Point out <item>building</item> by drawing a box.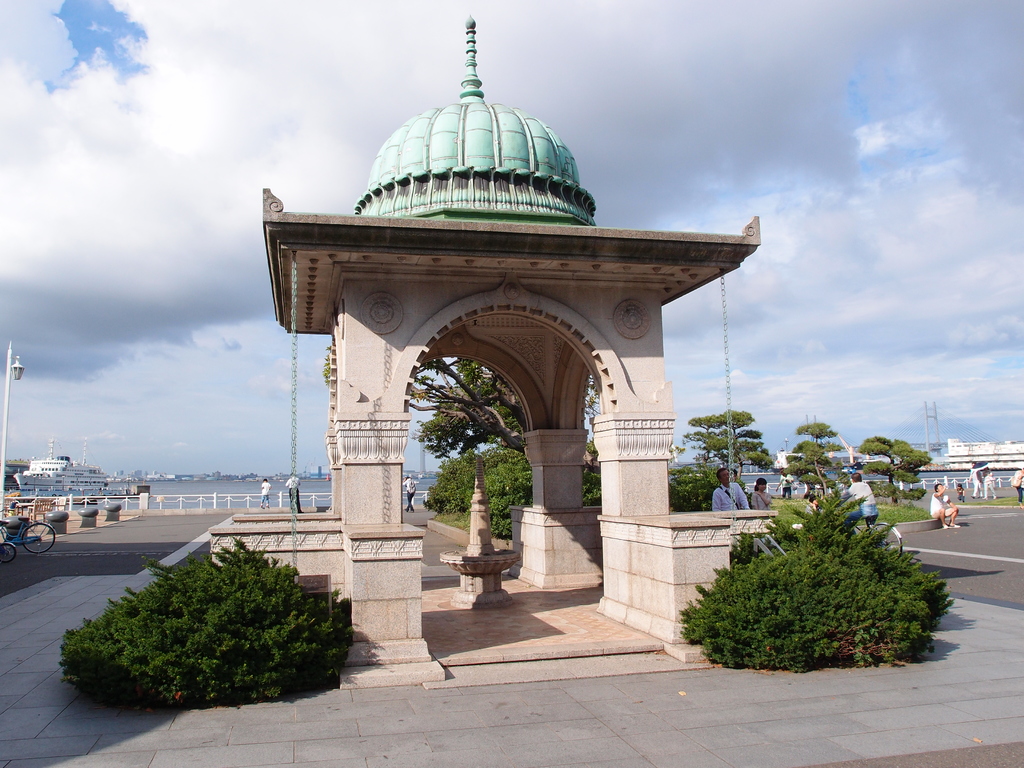
<box>951,435,1023,486</box>.
